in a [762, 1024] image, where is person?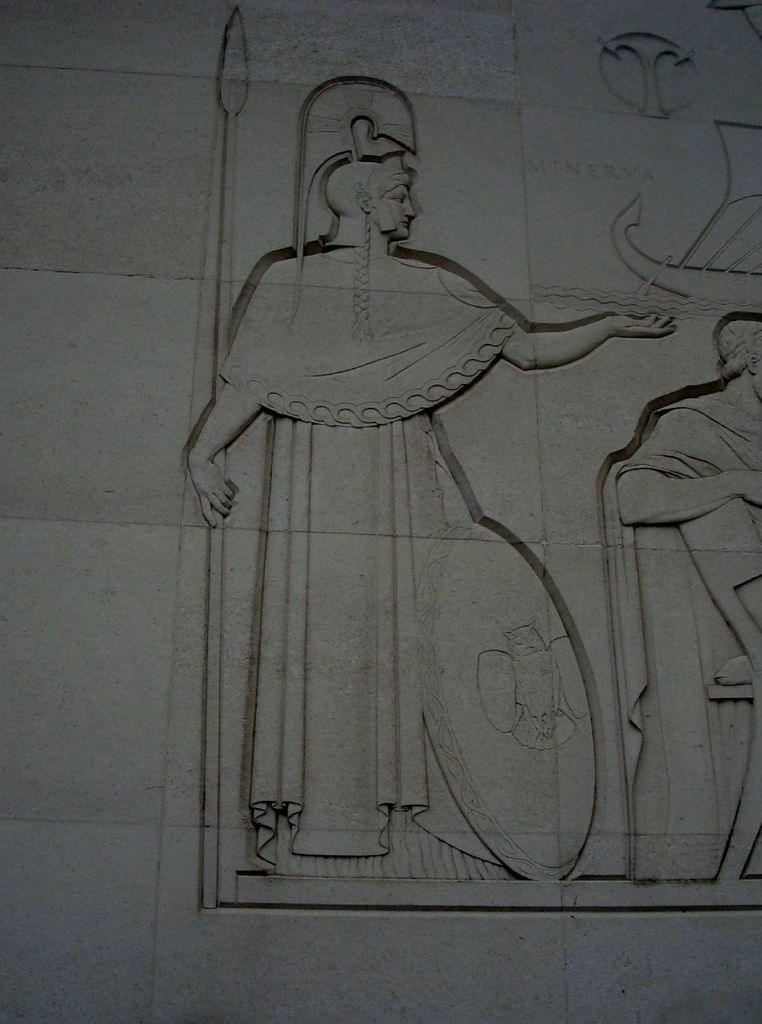
[left=185, top=148, right=679, bottom=874].
